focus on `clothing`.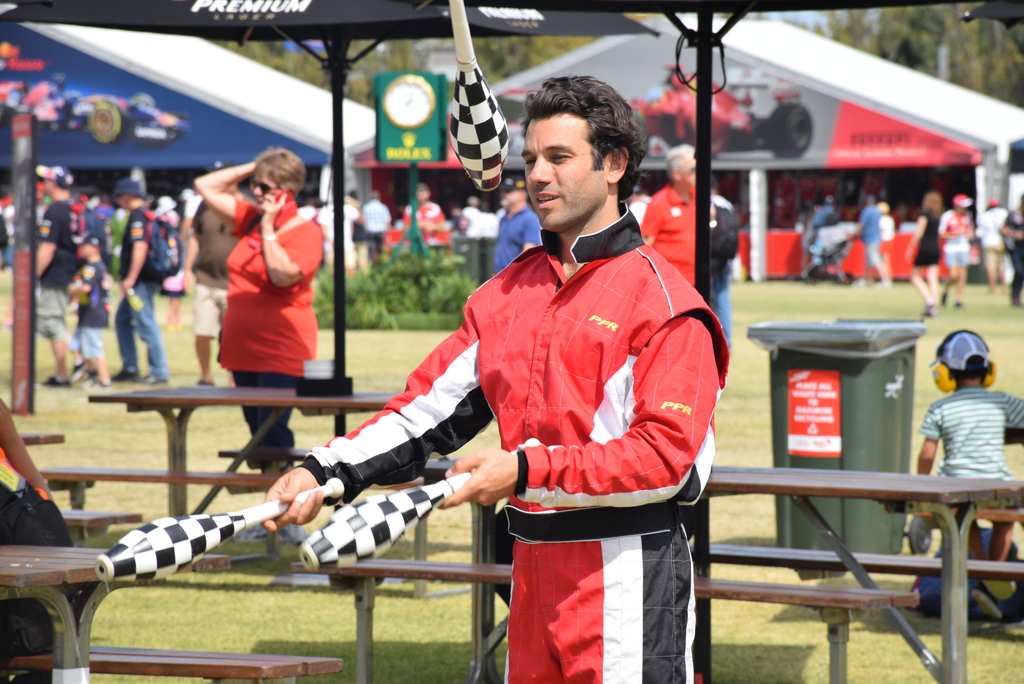
Focused at {"left": 909, "top": 214, "right": 941, "bottom": 274}.
